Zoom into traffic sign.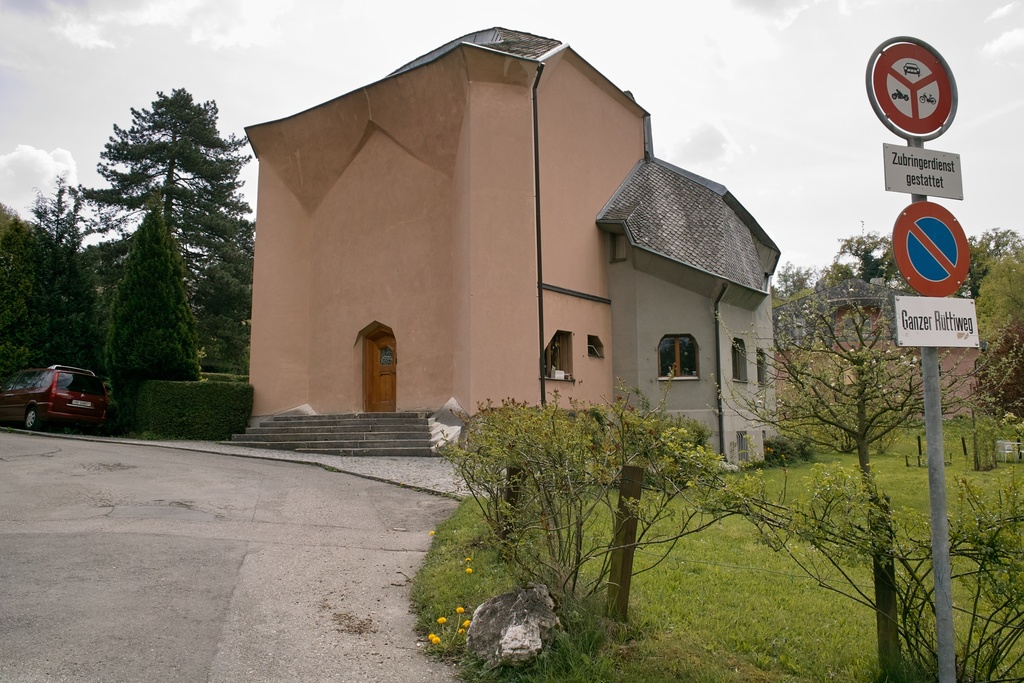
Zoom target: [872,38,951,133].
